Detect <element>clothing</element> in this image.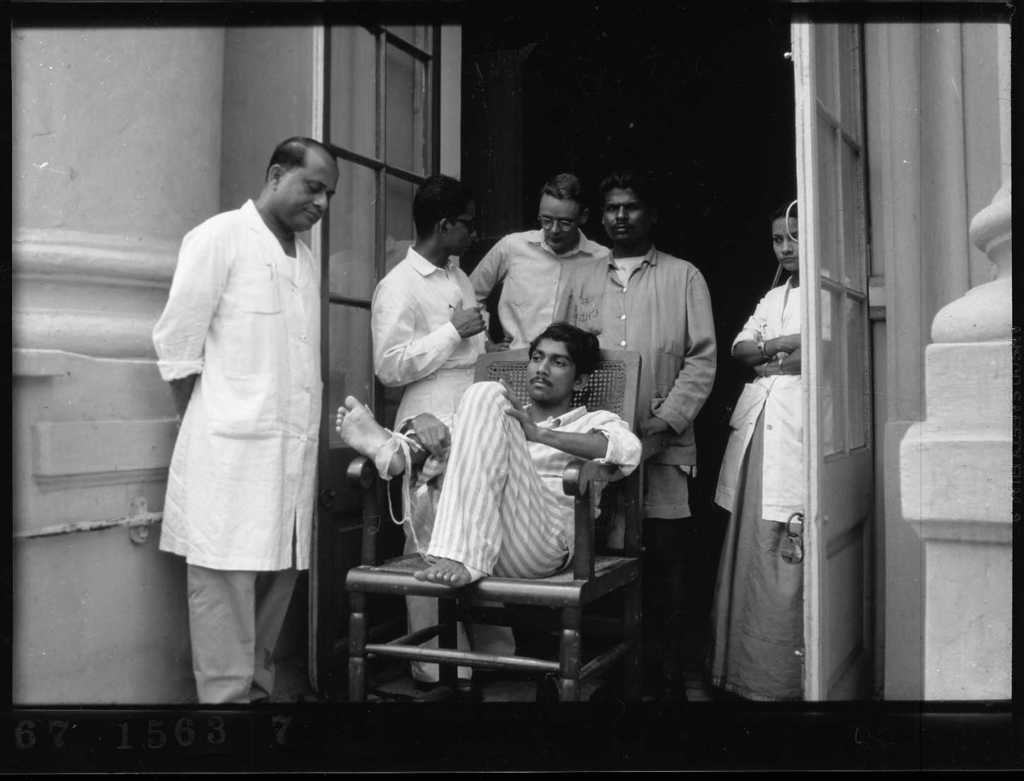
Detection: (left=554, top=249, right=721, bottom=520).
